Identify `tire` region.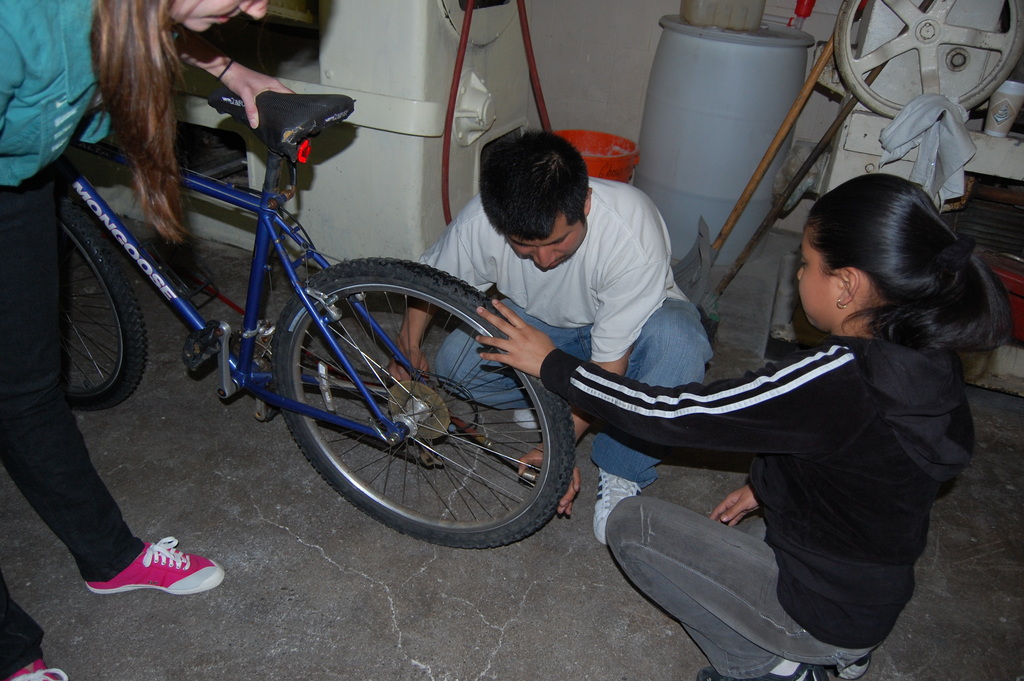
Region: bbox=(58, 193, 150, 411).
